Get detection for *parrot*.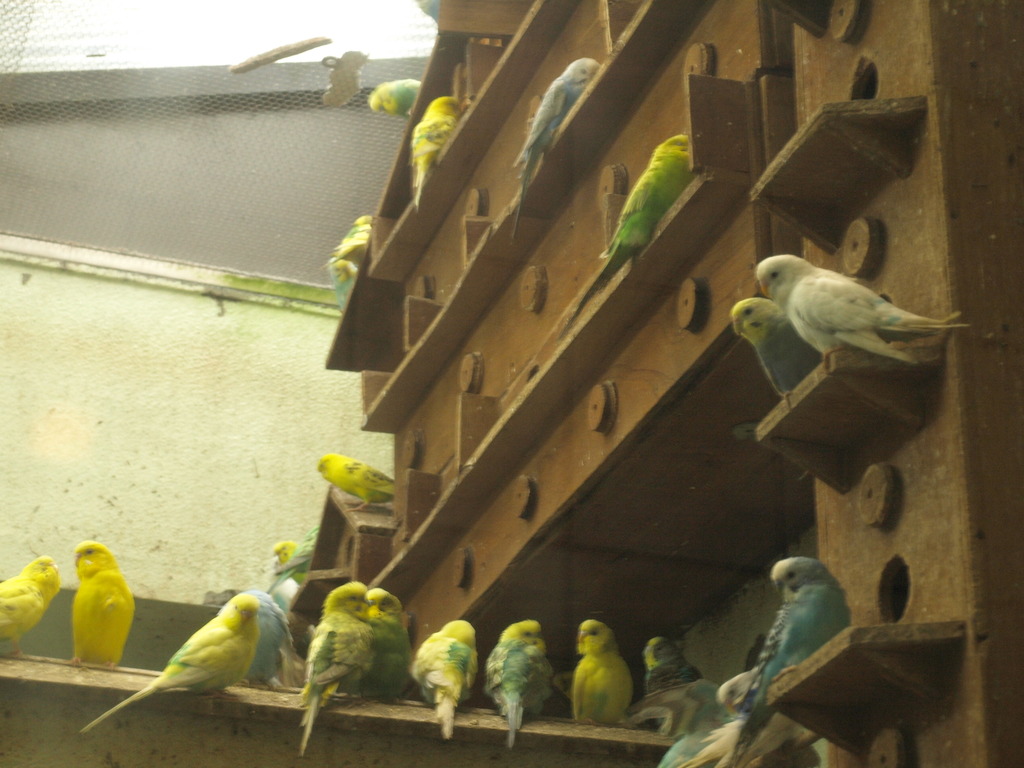
Detection: 488/619/551/754.
